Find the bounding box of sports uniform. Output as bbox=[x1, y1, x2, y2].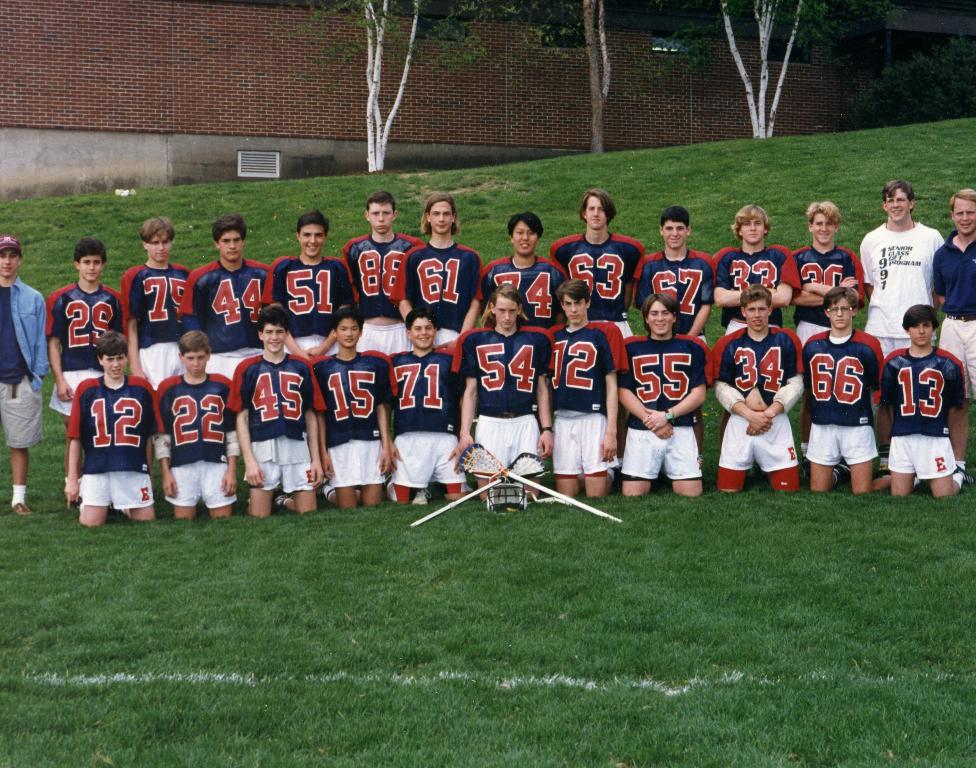
bbox=[554, 218, 640, 318].
